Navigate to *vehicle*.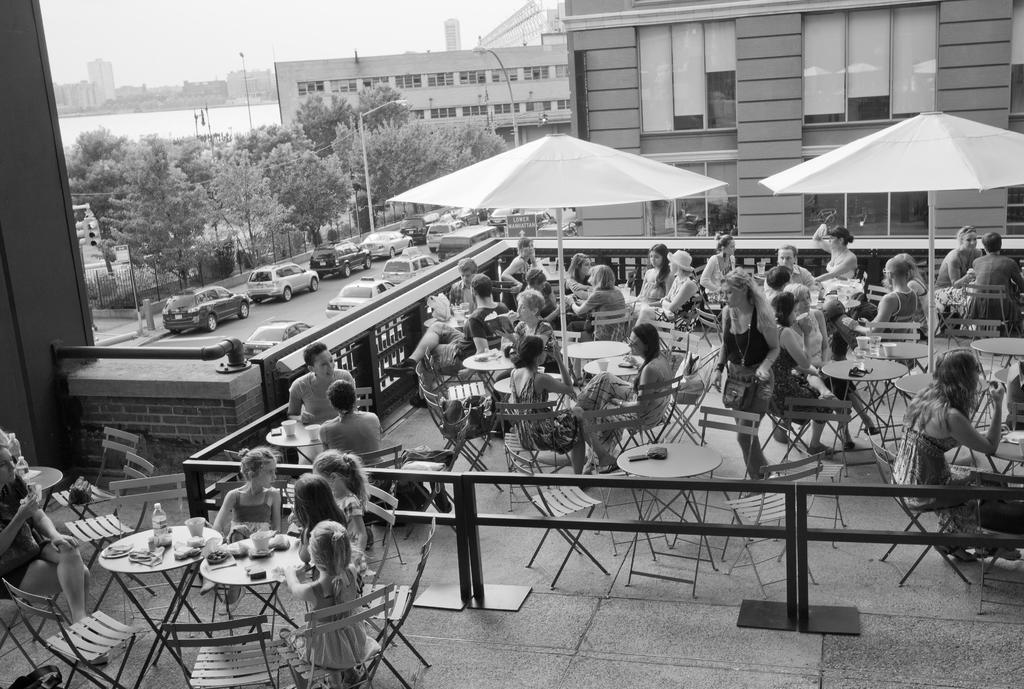
Navigation target: <box>493,202,522,231</box>.
